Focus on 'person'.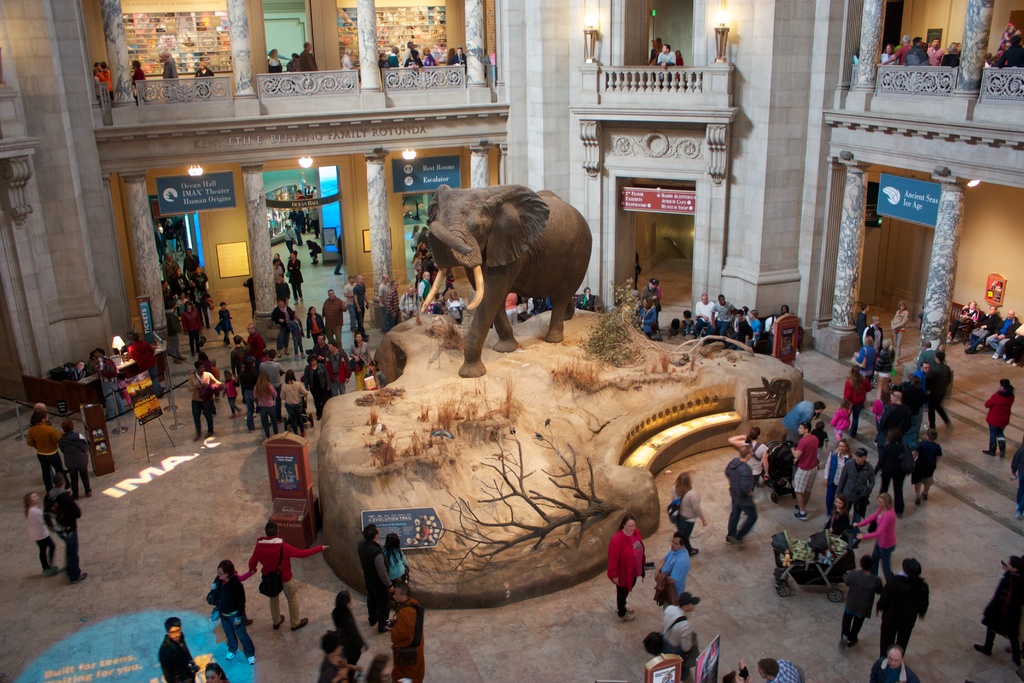
Focused at rect(402, 44, 415, 63).
